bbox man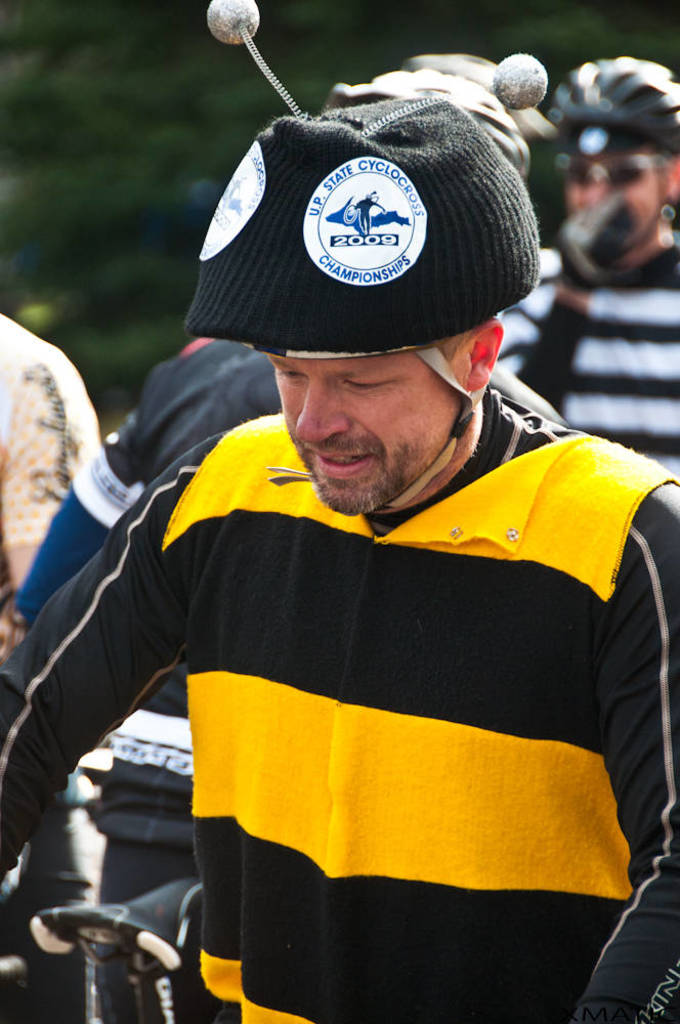
{"x1": 494, "y1": 55, "x2": 679, "y2": 474}
